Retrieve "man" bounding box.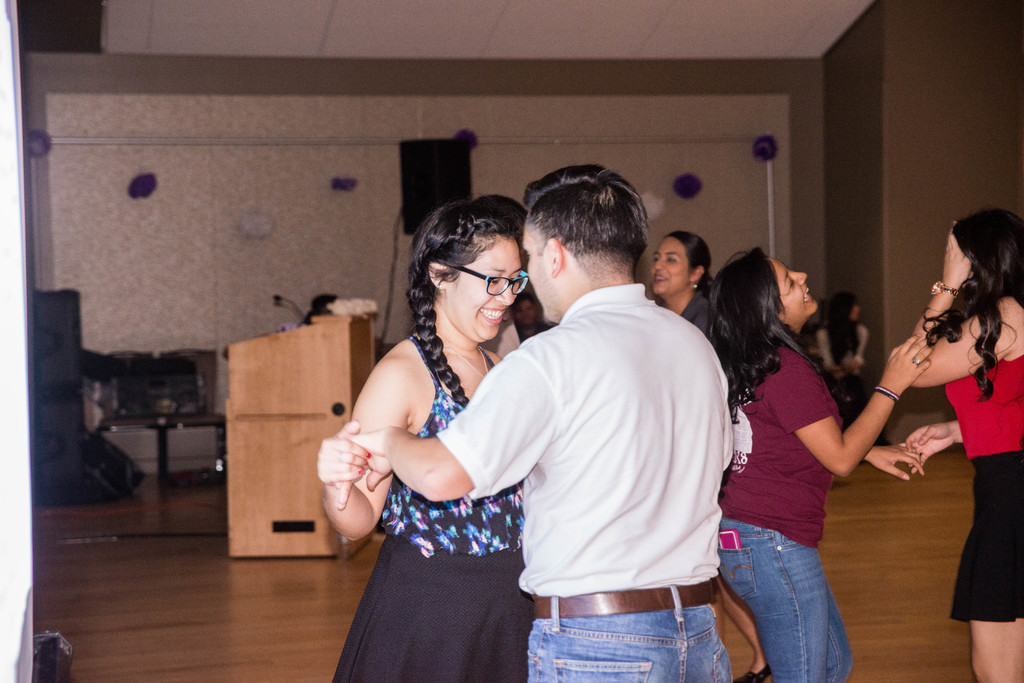
Bounding box: 452, 171, 758, 682.
